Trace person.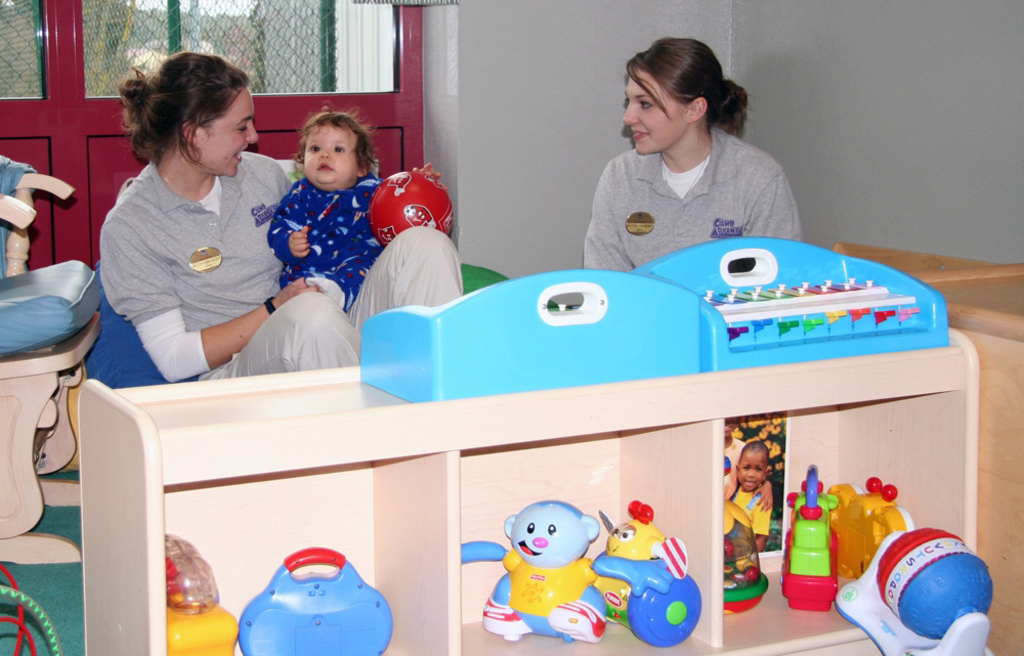
Traced to [92,47,464,385].
